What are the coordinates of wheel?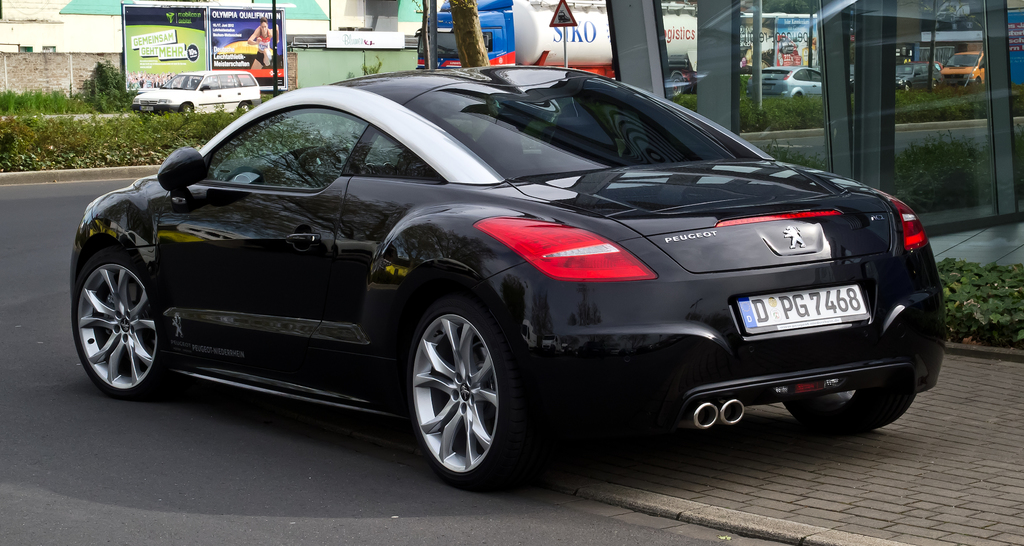
(x1=906, y1=83, x2=911, y2=91).
